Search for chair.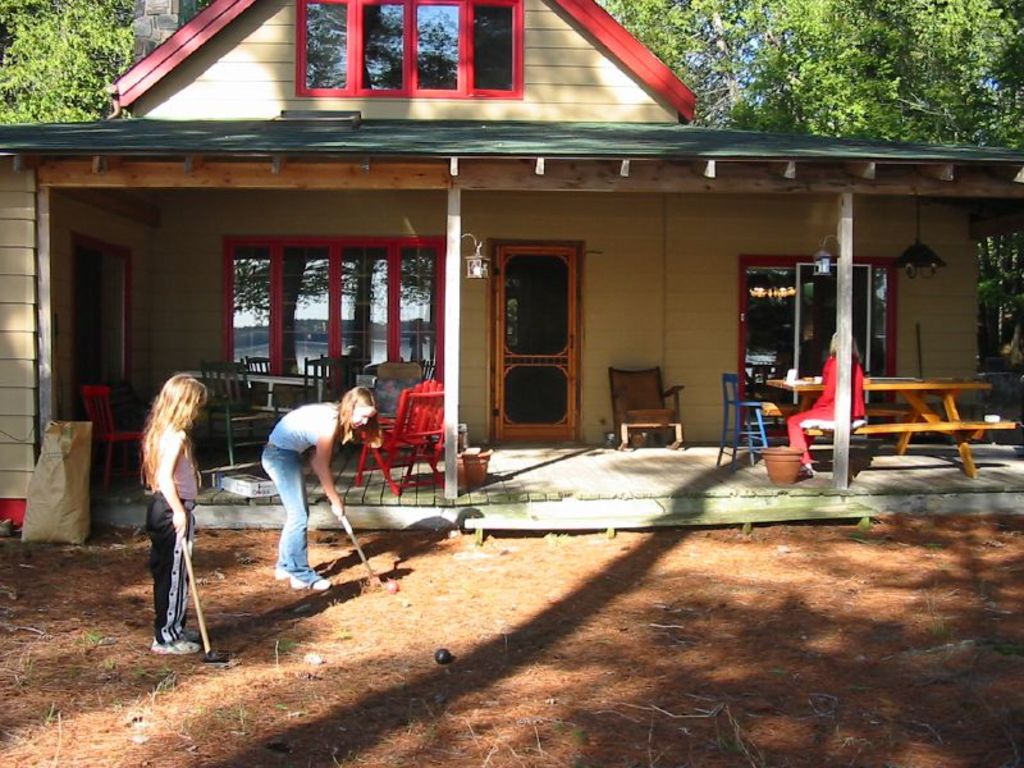
Found at (left=716, top=374, right=771, bottom=471).
